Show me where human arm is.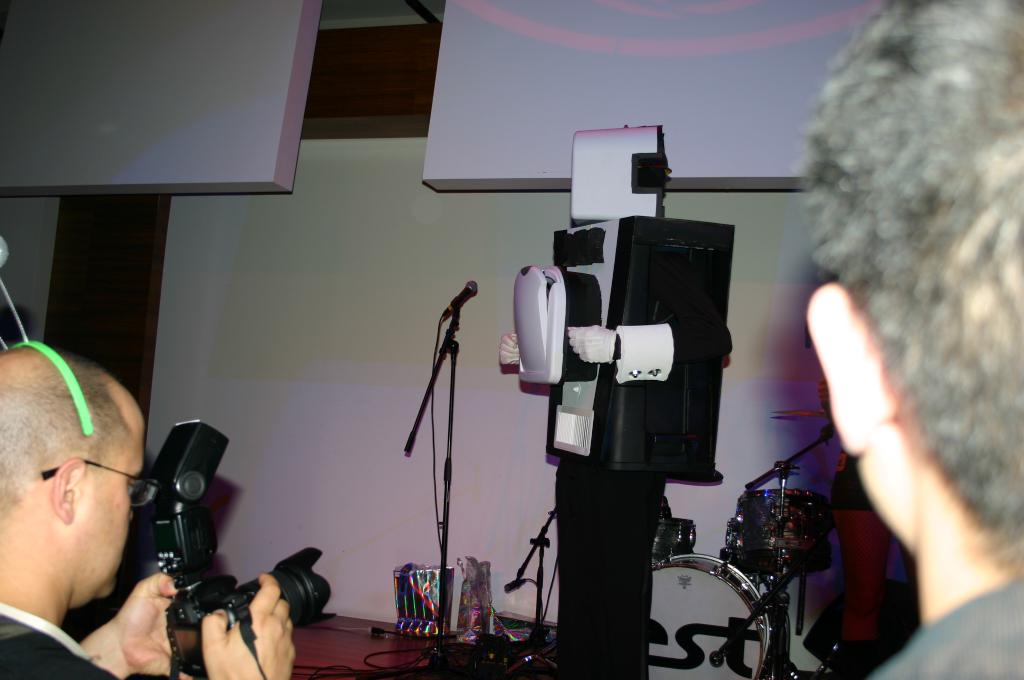
human arm is at <region>77, 573, 179, 679</region>.
